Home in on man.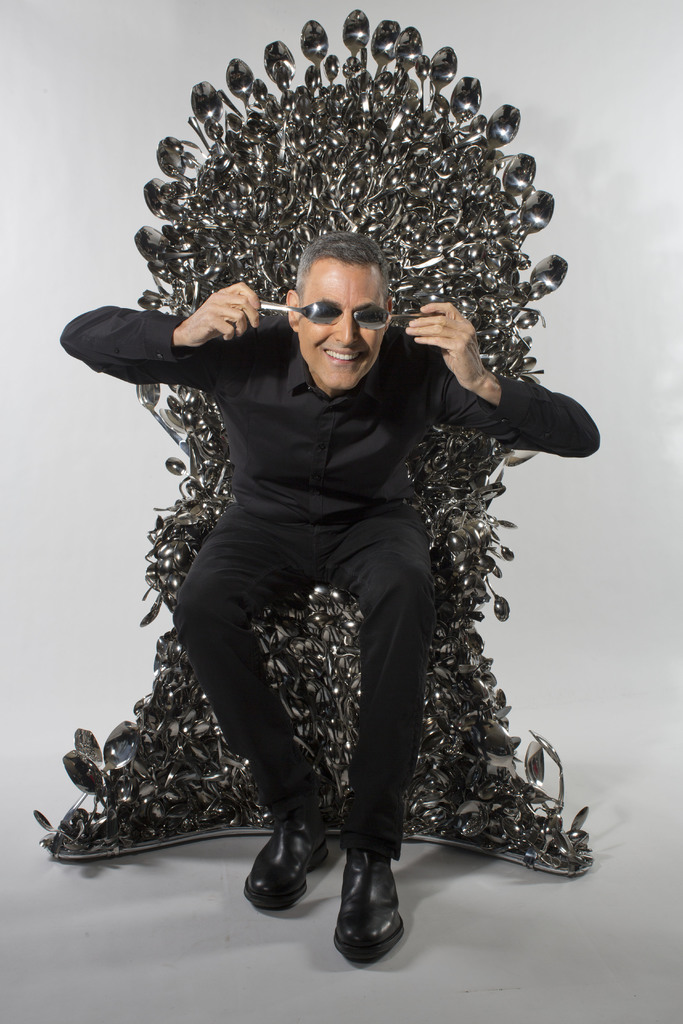
Homed in at rect(80, 108, 602, 886).
